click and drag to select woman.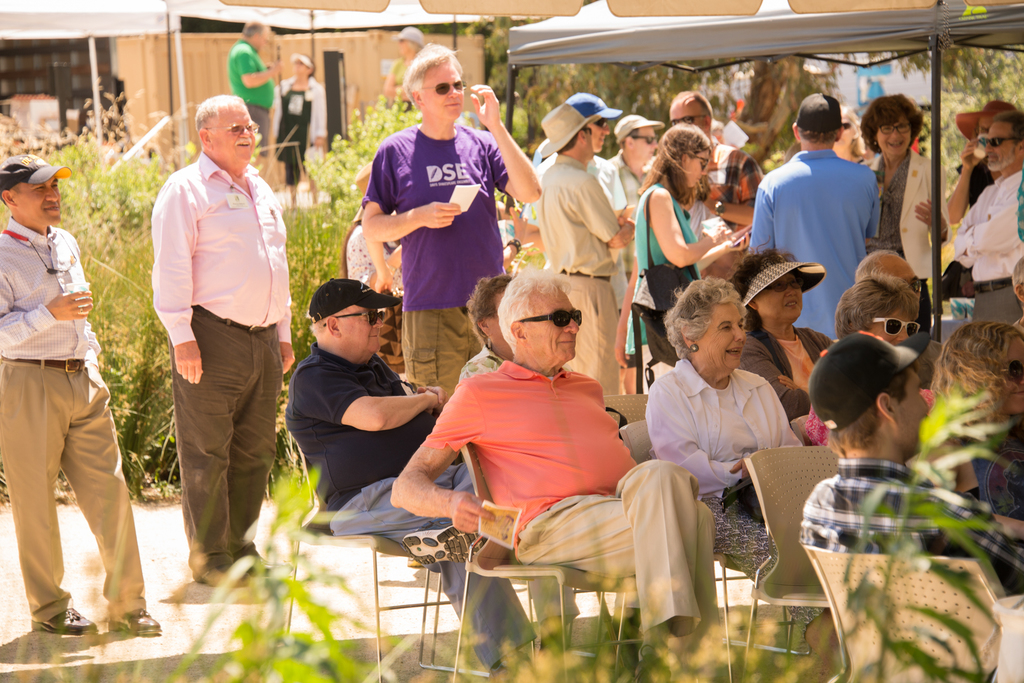
Selection: locate(456, 275, 522, 389).
